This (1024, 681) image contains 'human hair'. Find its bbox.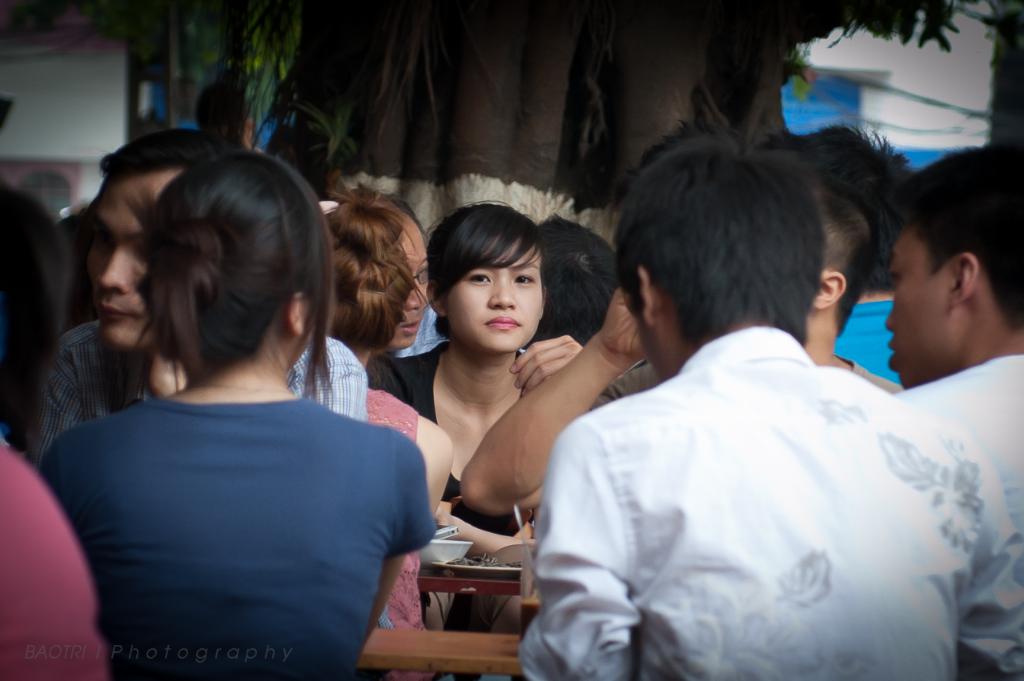
425:197:544:344.
